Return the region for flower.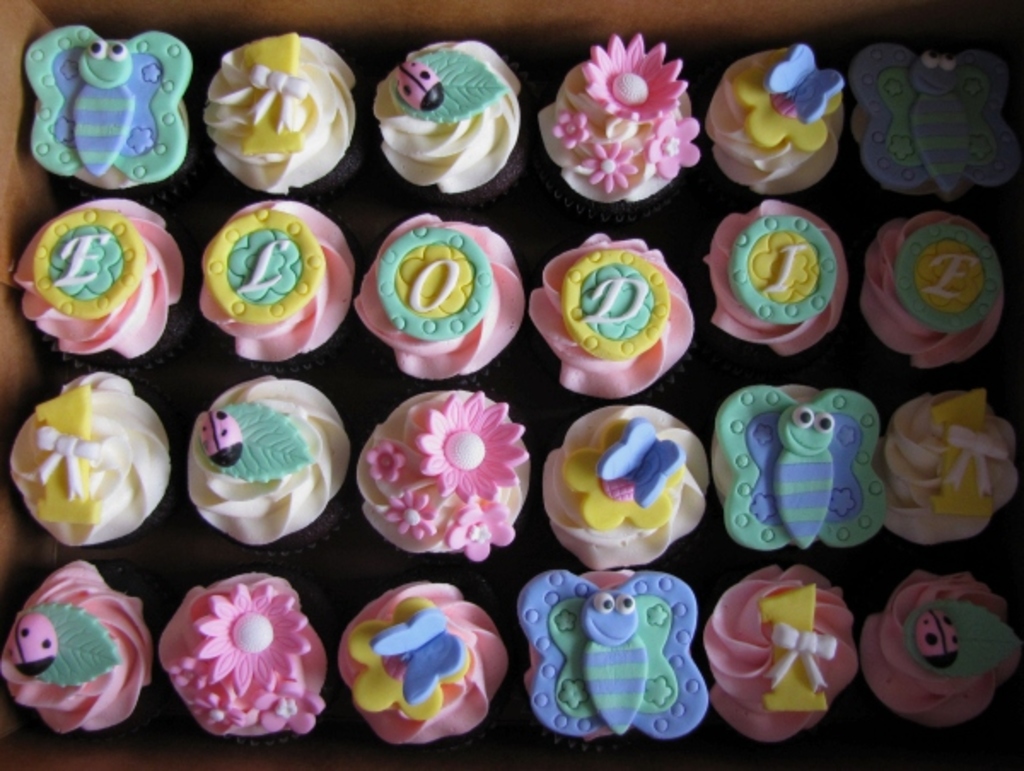
254/677/333/737.
